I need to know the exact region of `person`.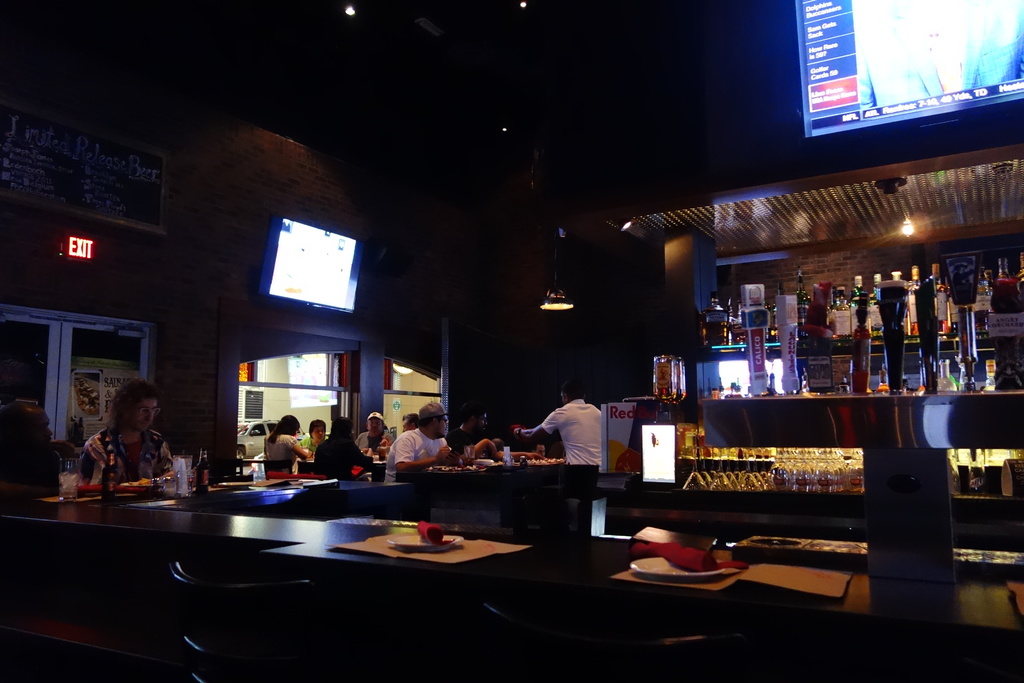
Region: bbox=(299, 422, 329, 458).
